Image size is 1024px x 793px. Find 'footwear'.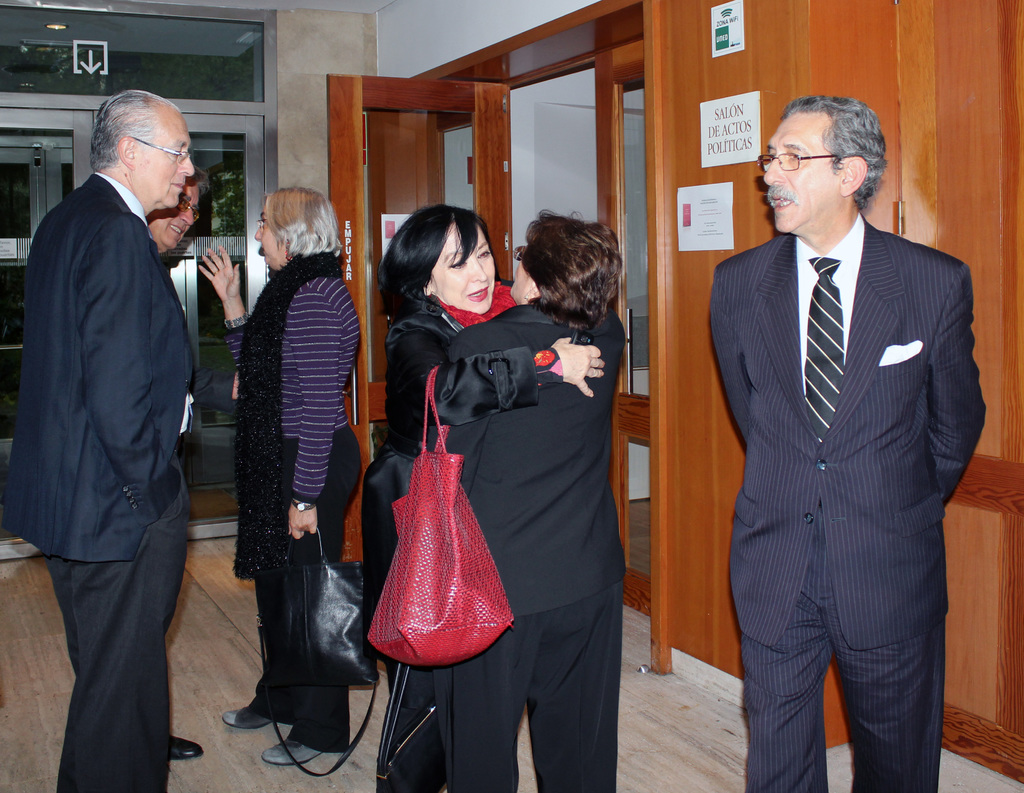
crop(215, 698, 271, 731).
